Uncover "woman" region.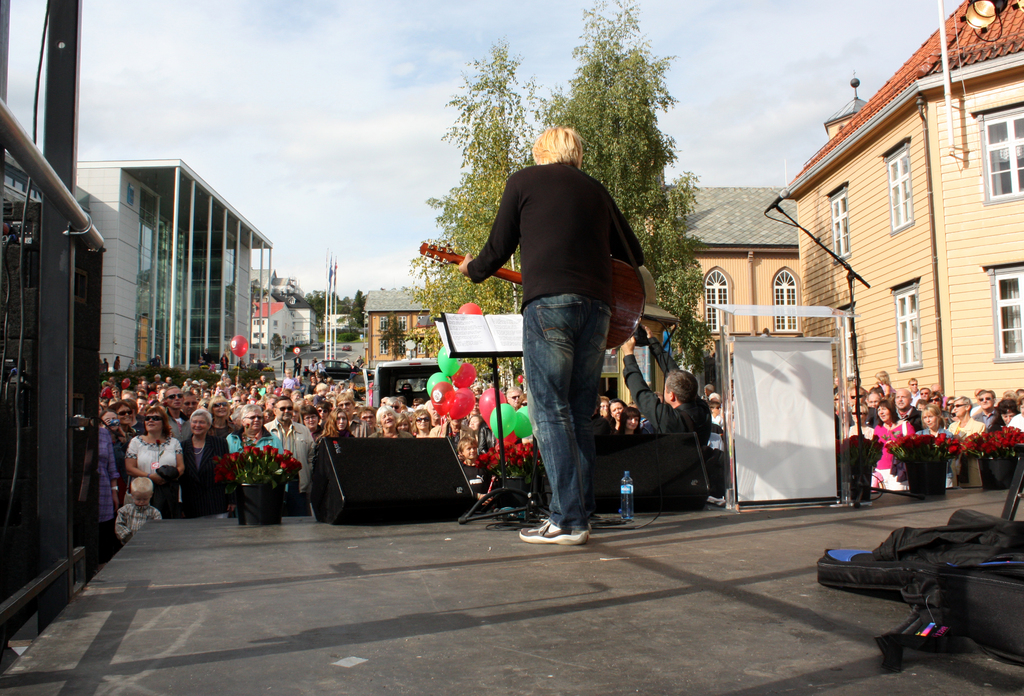
Uncovered: (601, 396, 609, 416).
